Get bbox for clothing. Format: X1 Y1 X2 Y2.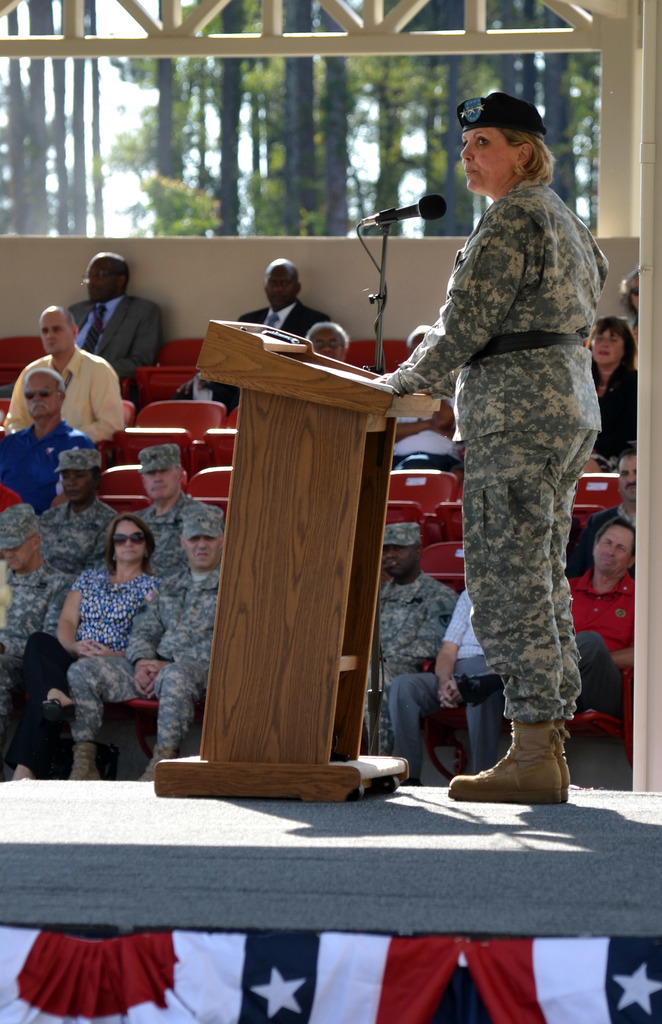
362 569 455 756.
